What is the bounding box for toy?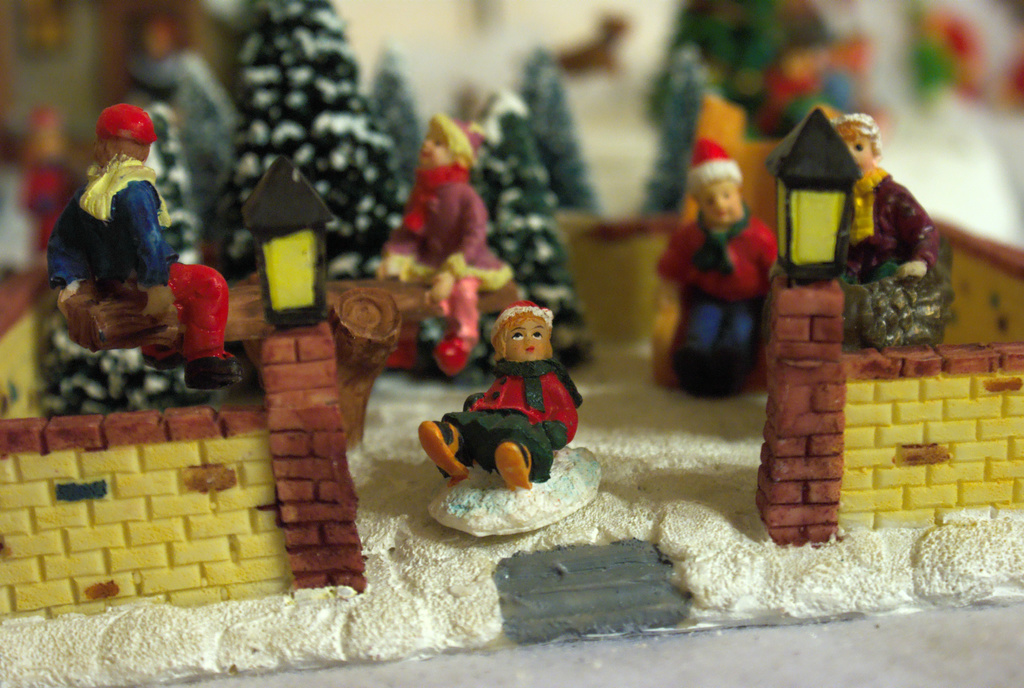
[x1=823, y1=108, x2=938, y2=343].
